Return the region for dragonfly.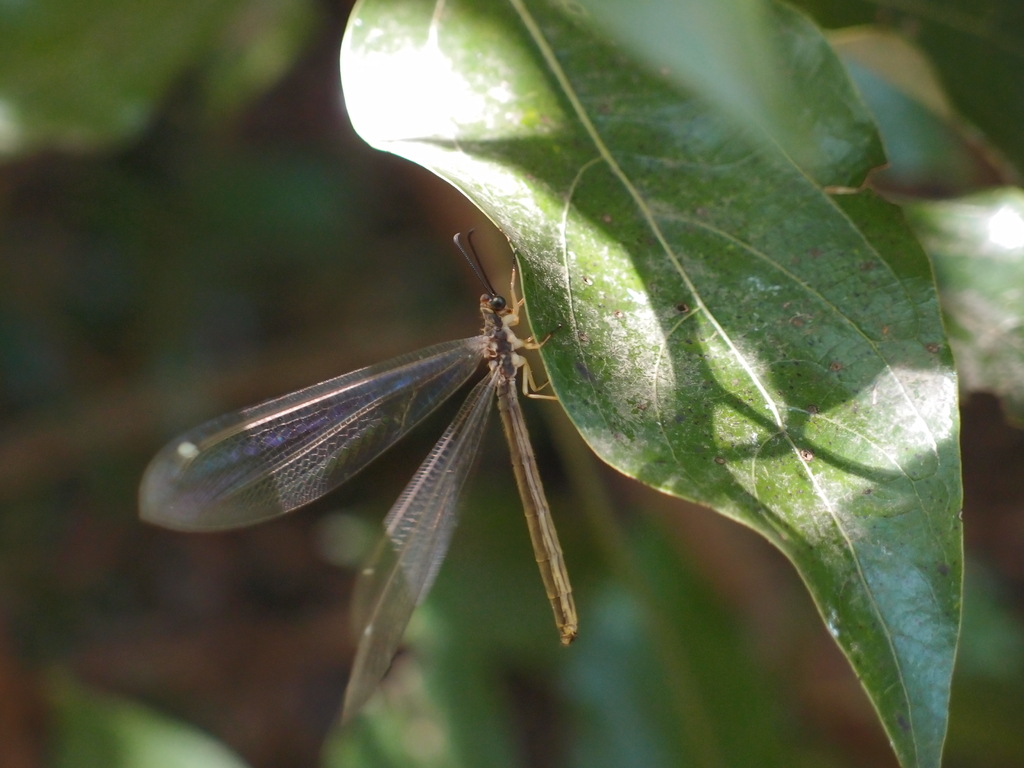
135, 227, 580, 728.
